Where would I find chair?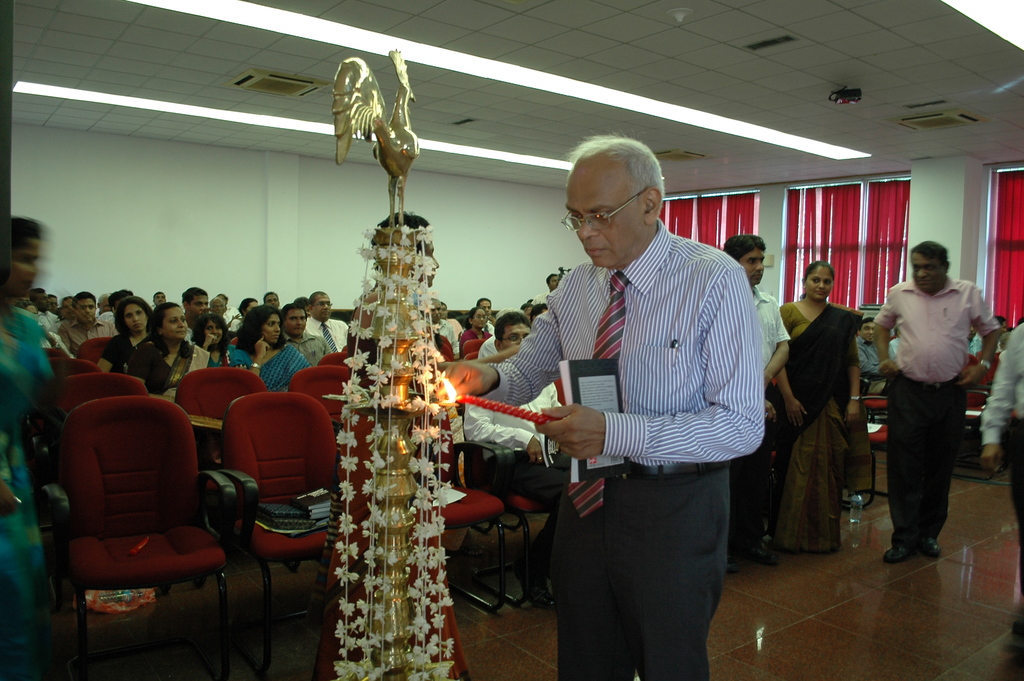
At {"x1": 287, "y1": 363, "x2": 360, "y2": 441}.
